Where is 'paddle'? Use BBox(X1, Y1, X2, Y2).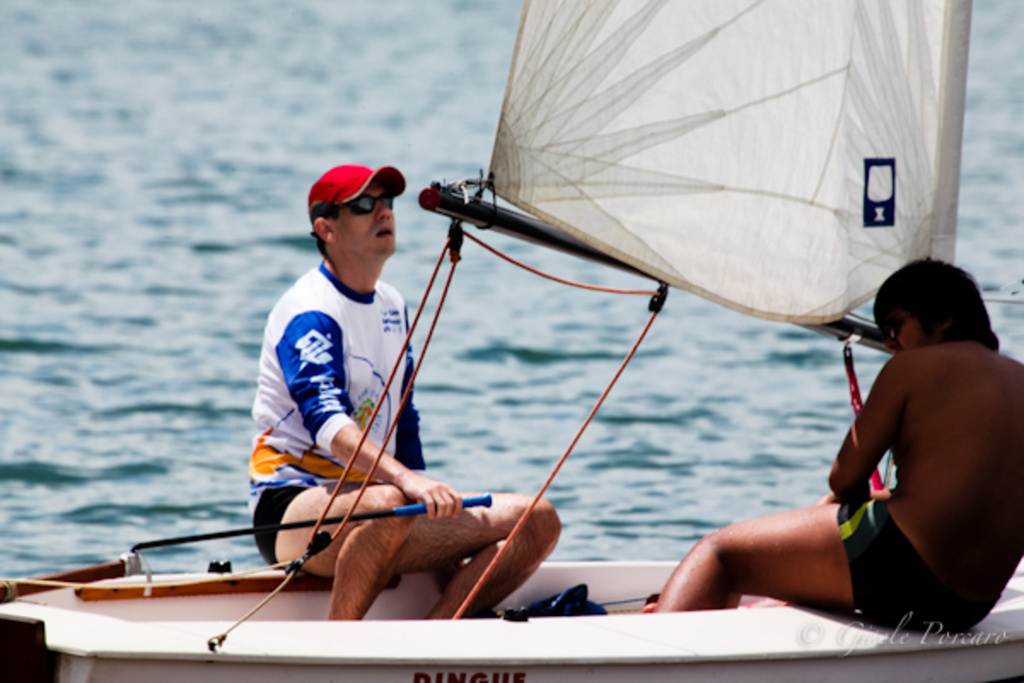
BBox(133, 492, 495, 553).
